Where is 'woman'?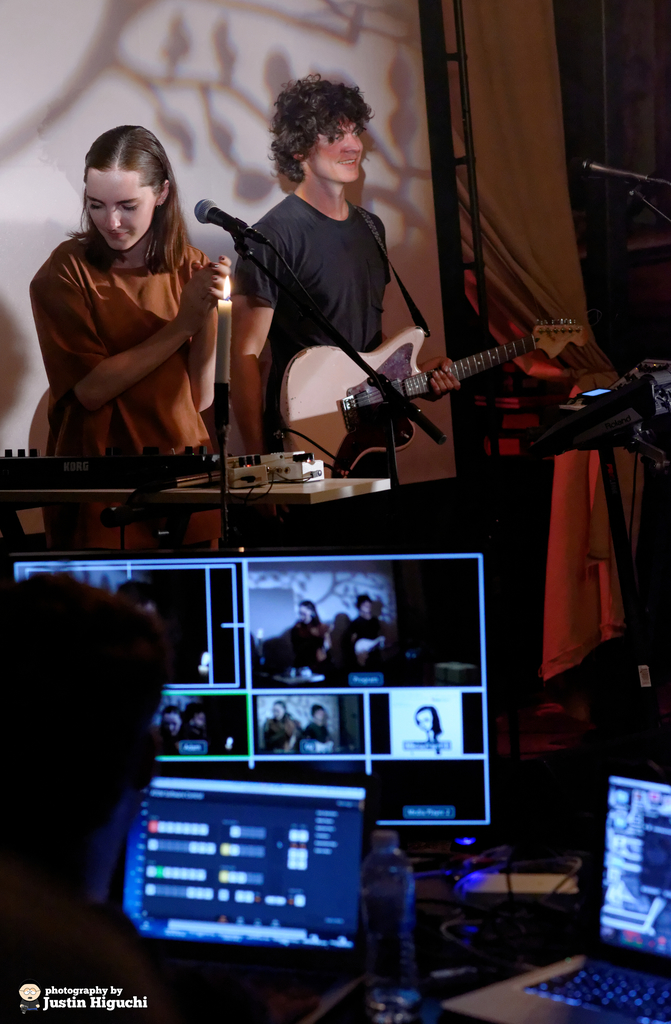
[x1=28, y1=116, x2=248, y2=488].
